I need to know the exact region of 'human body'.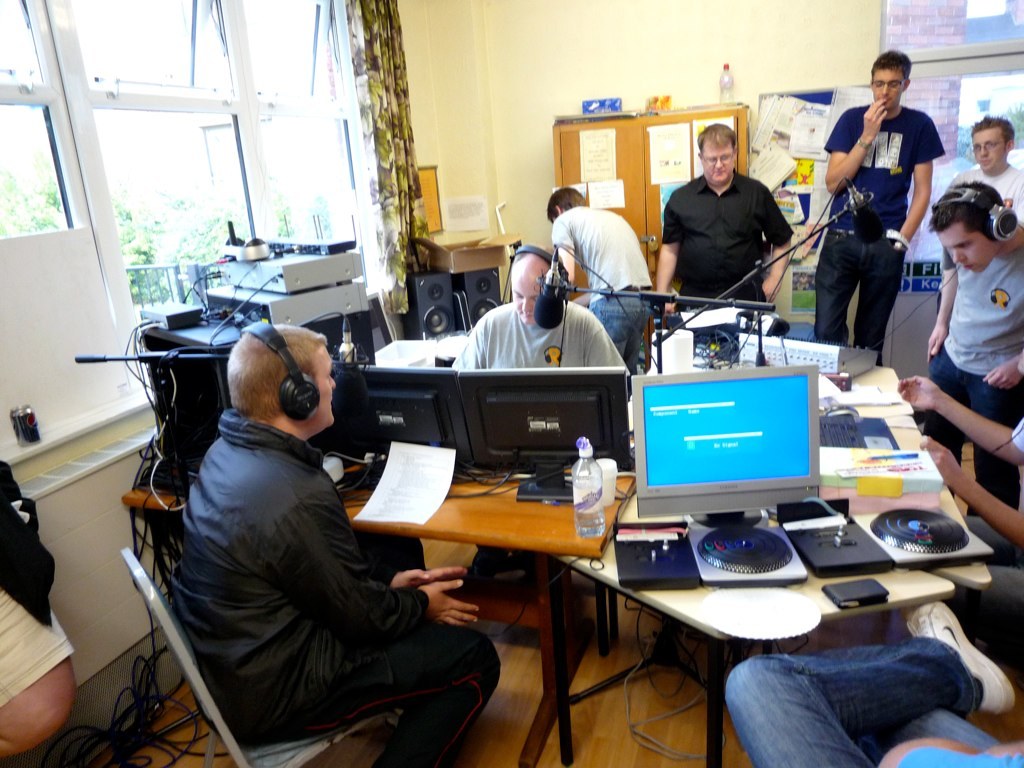
Region: Rect(673, 122, 797, 323).
